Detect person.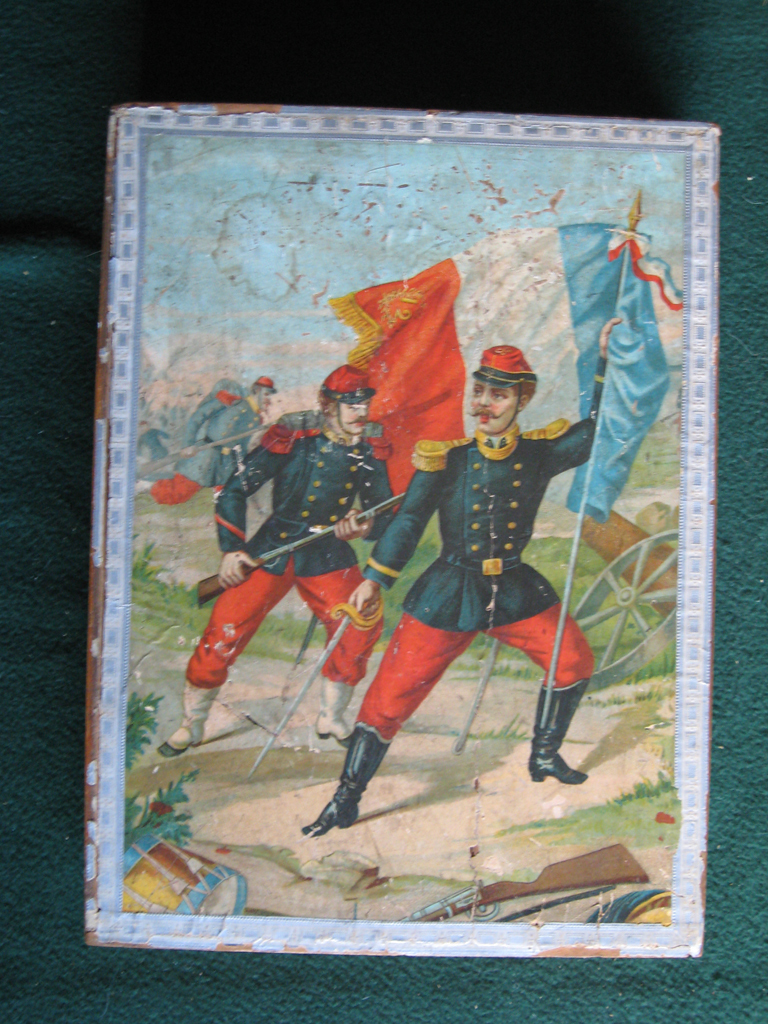
Detected at <box>320,301,592,871</box>.
